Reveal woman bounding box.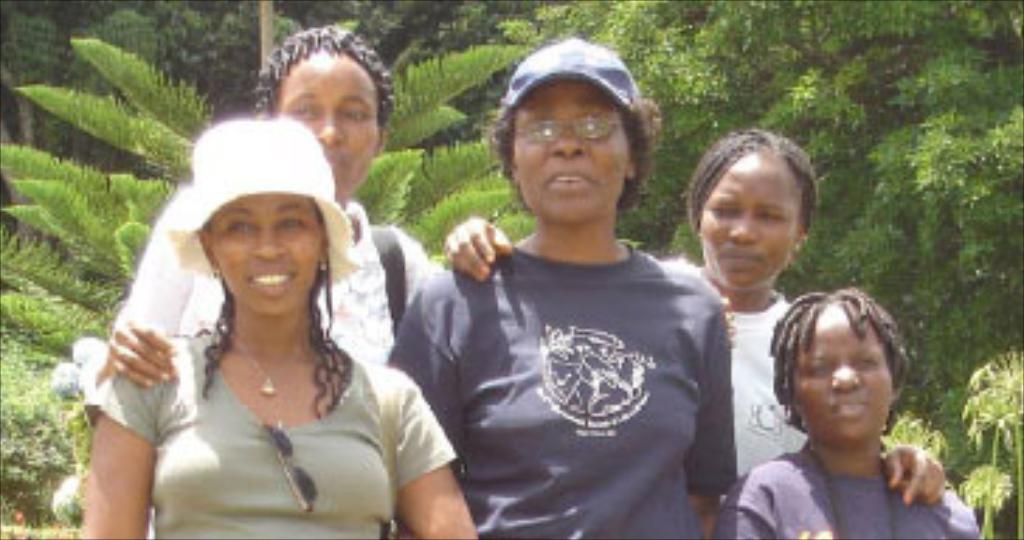
Revealed: bbox(380, 34, 754, 537).
